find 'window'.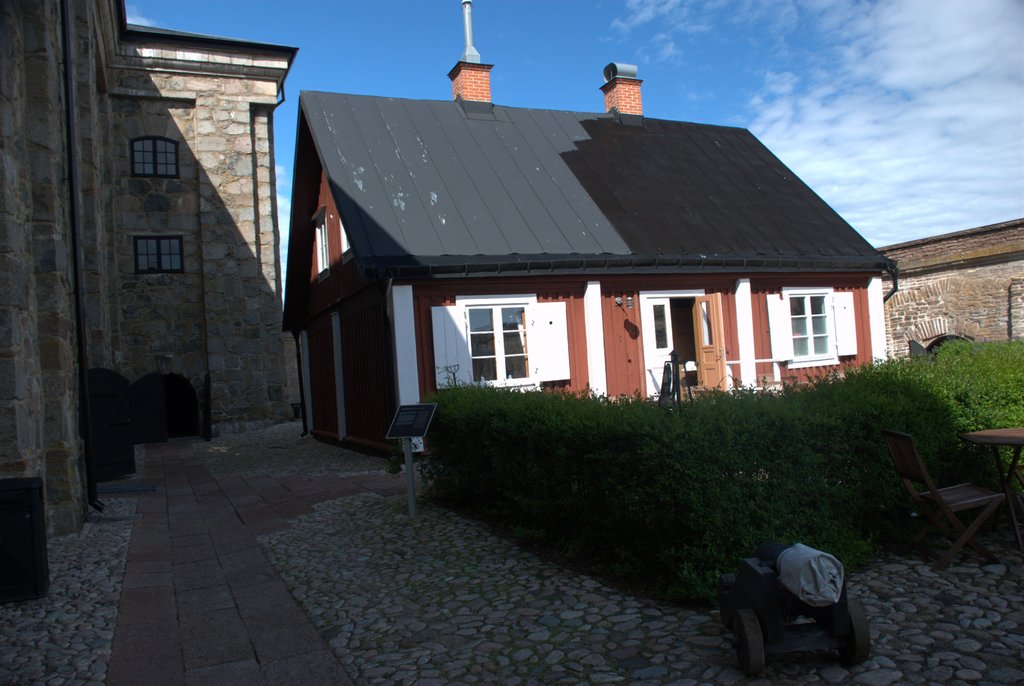
[132,231,184,276].
